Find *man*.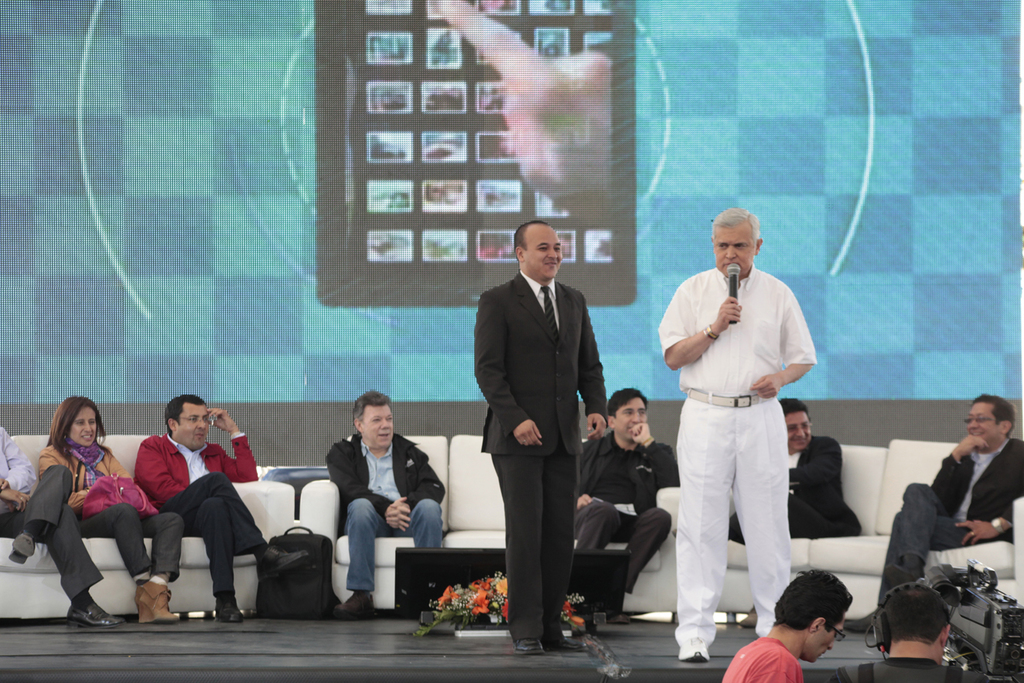
box=[573, 387, 680, 626].
